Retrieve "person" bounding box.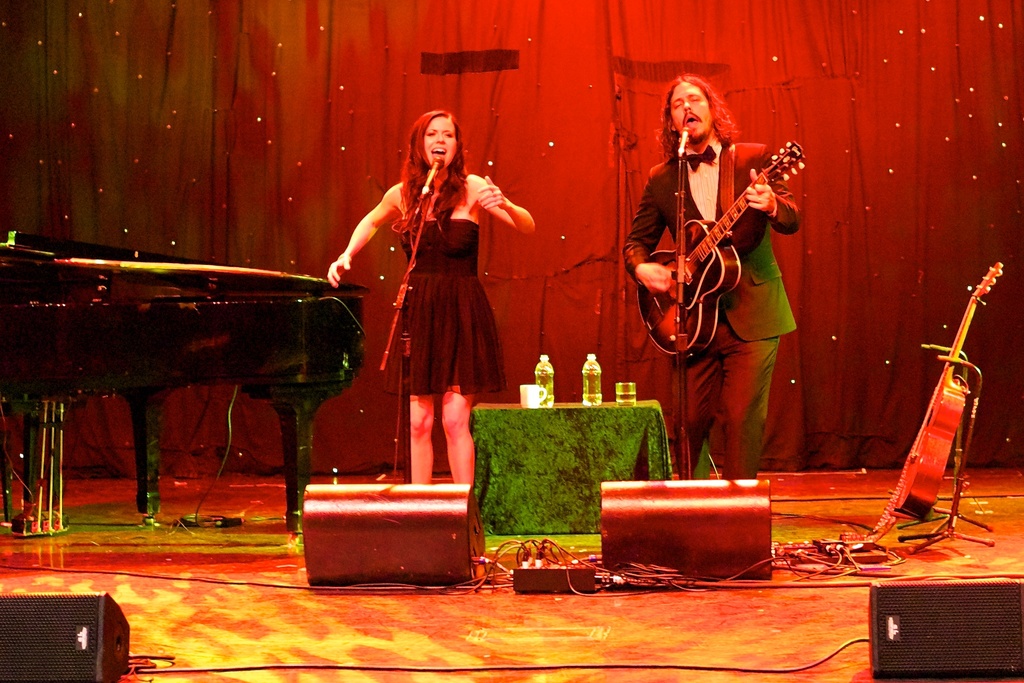
Bounding box: bbox=(324, 108, 536, 486).
